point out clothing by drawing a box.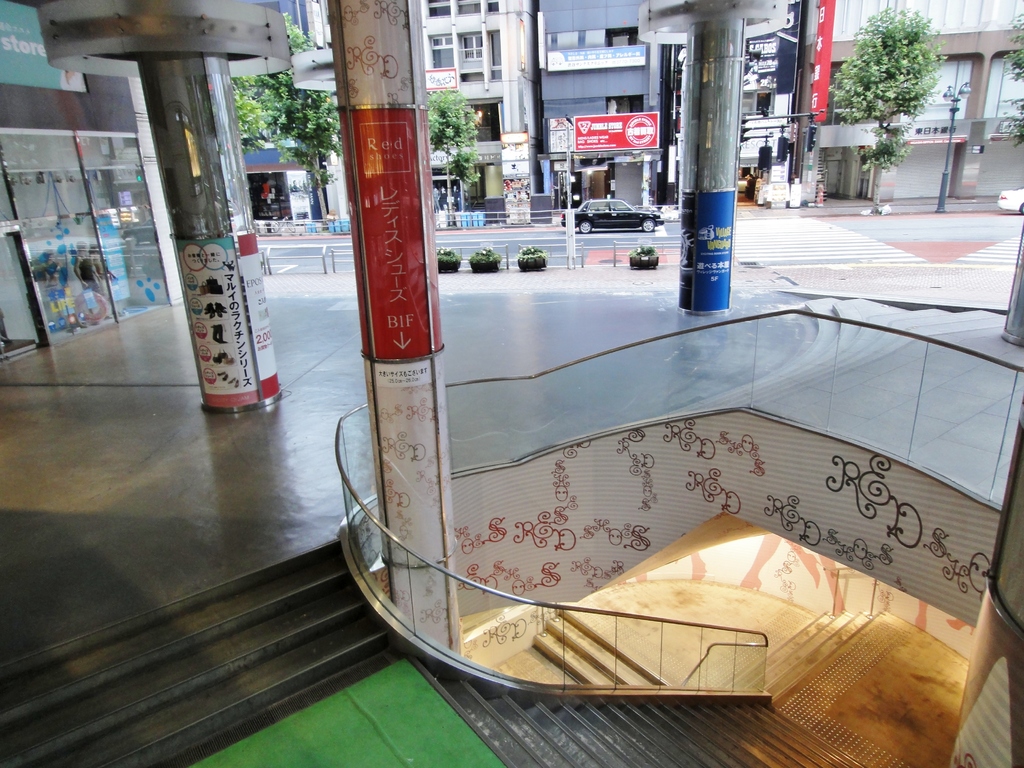
left=749, top=174, right=755, bottom=195.
